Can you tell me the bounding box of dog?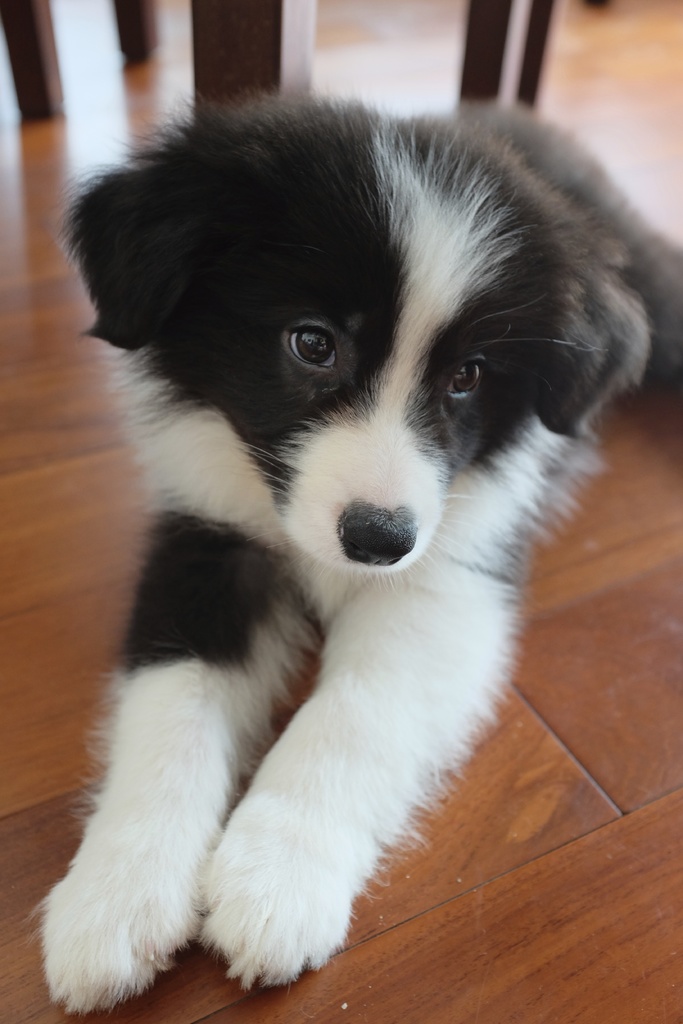
x1=24 y1=94 x2=682 y2=1023.
